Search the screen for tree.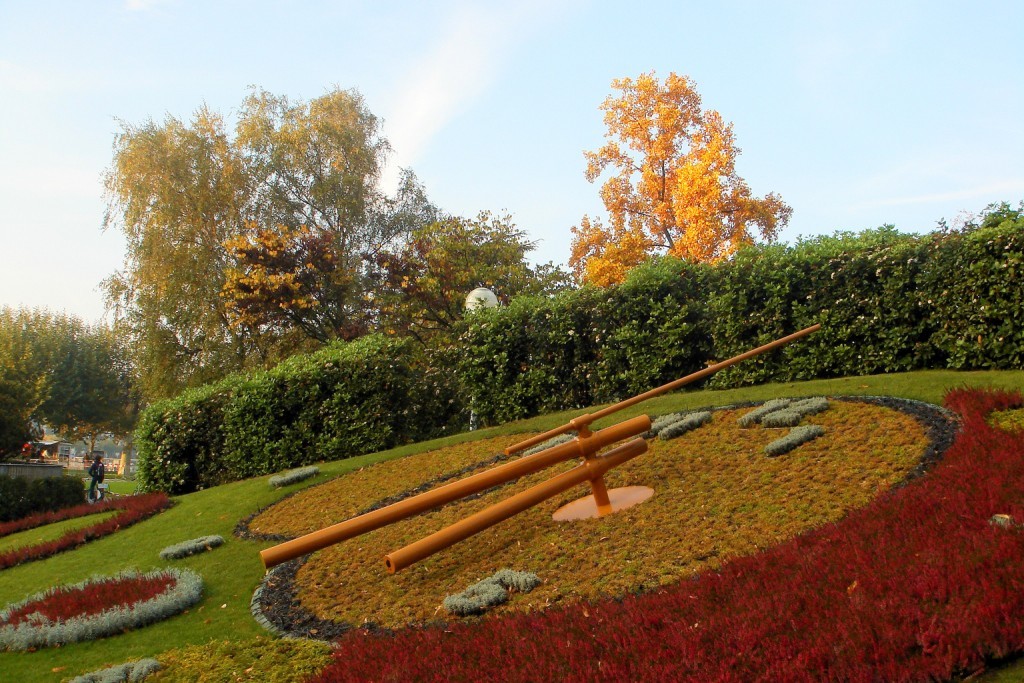
Found at x1=26, y1=332, x2=142, y2=459.
